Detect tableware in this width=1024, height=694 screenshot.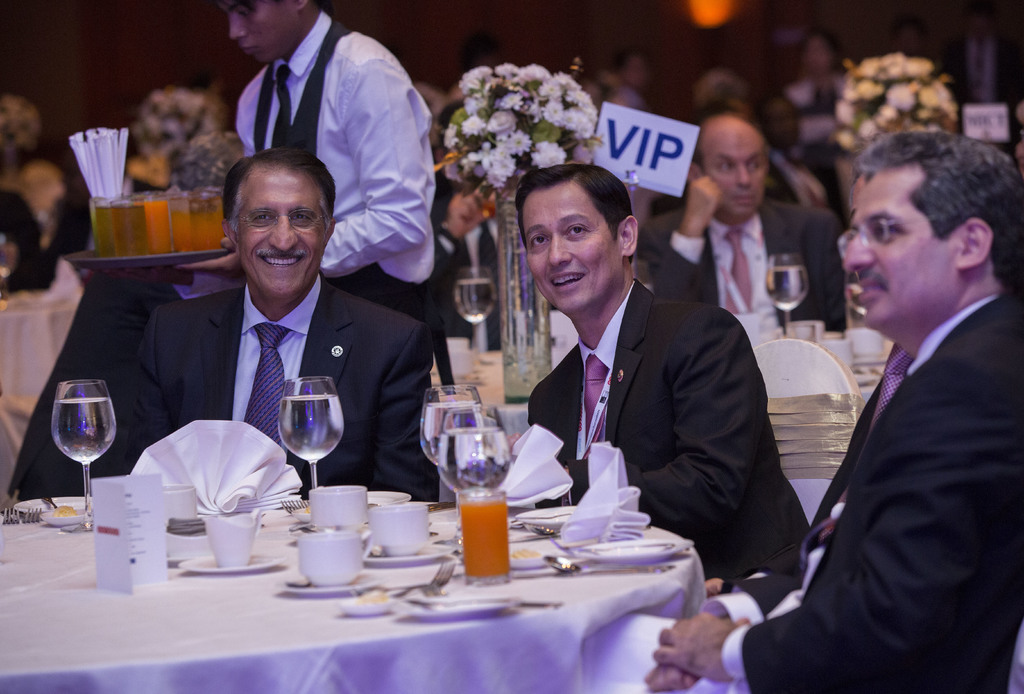
Detection: 202 515 259 567.
